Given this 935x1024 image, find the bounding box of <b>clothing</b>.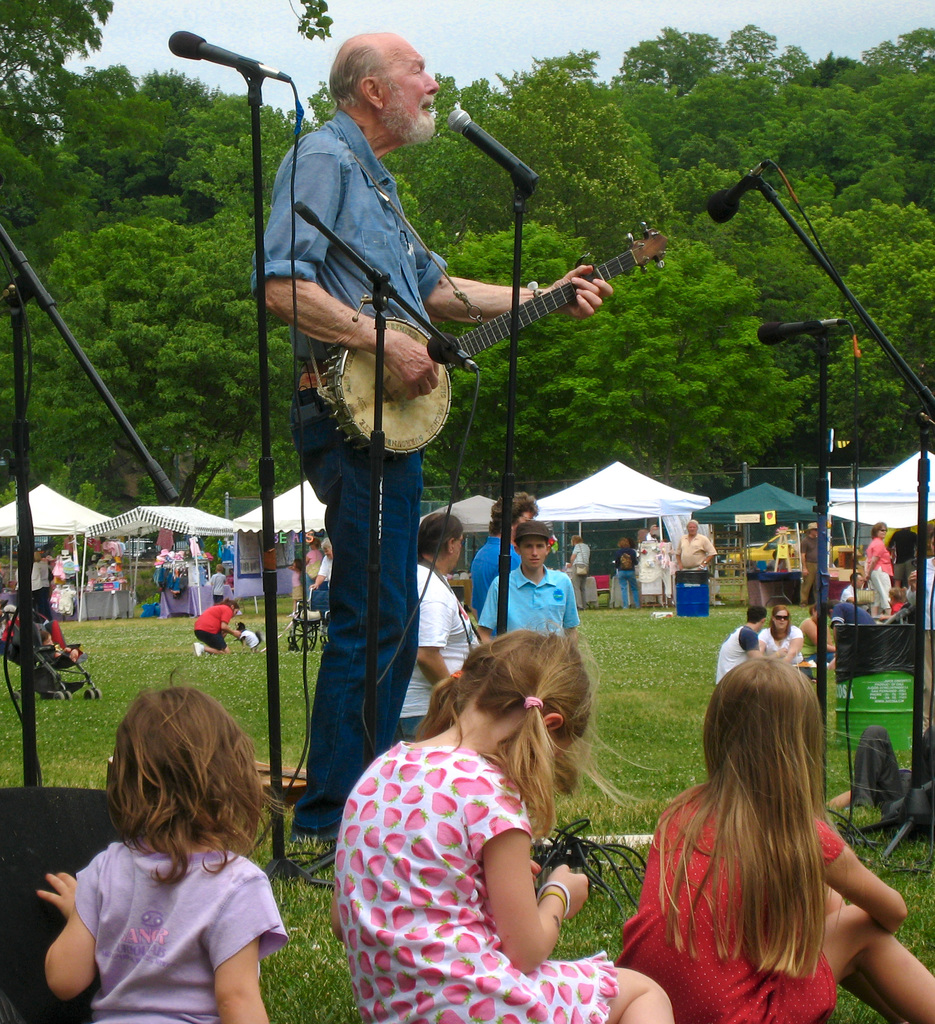
49:811:297:1004.
